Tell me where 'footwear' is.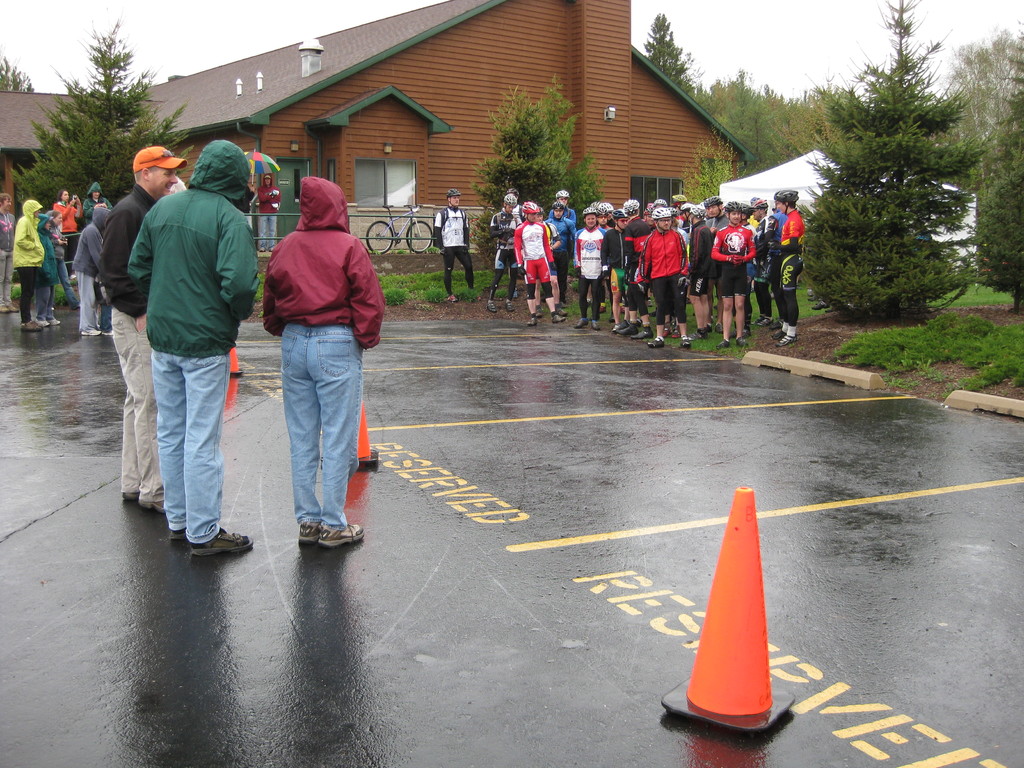
'footwear' is at crop(714, 318, 724, 328).
